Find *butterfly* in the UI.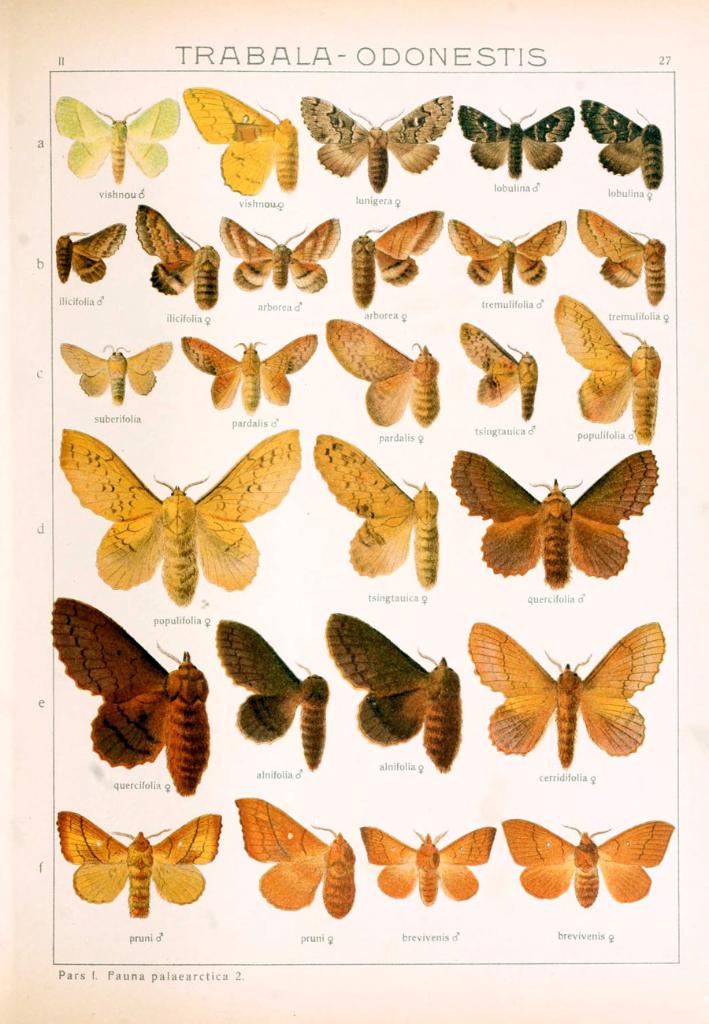
UI element at box=[294, 89, 456, 195].
